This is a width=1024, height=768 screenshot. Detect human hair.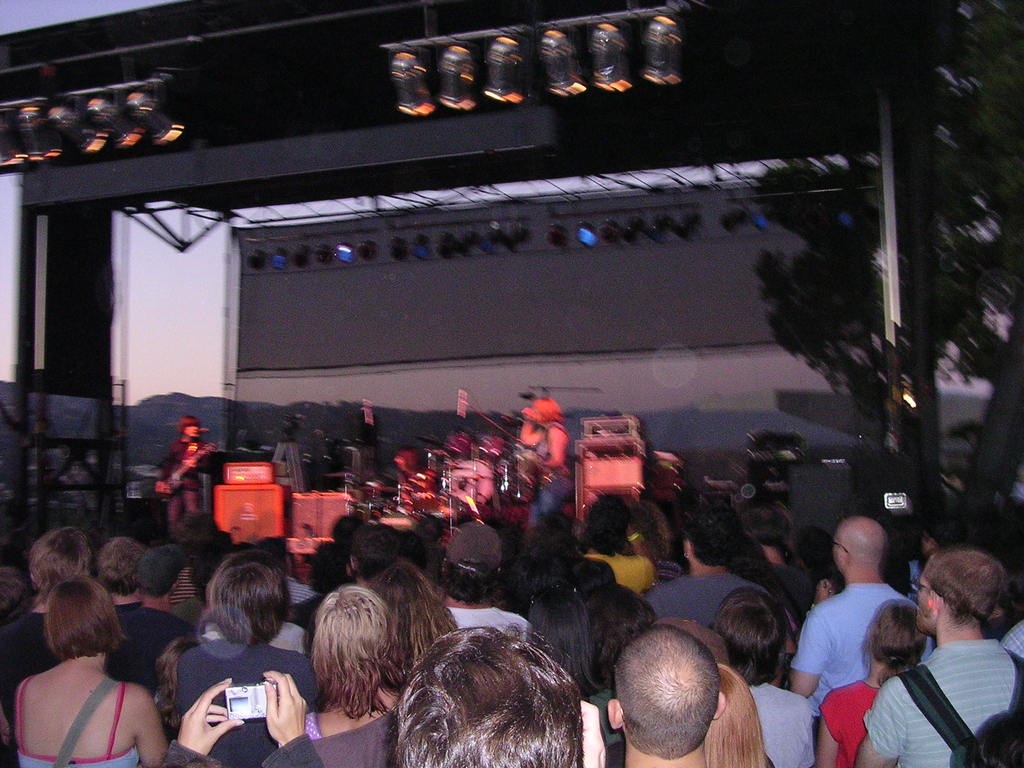
<region>209, 547, 288, 648</region>.
